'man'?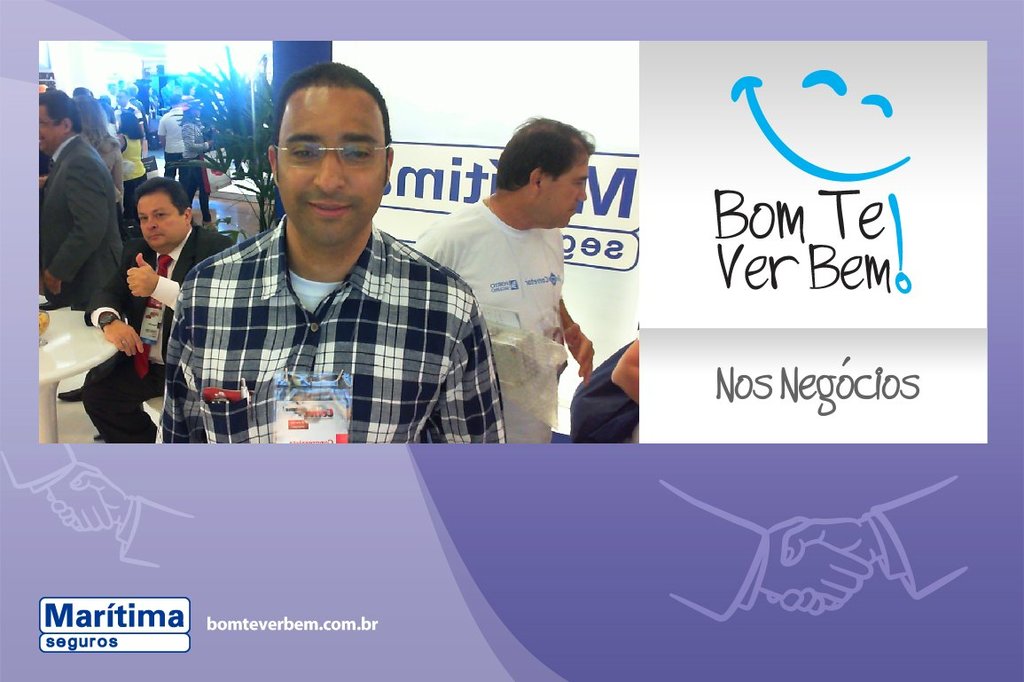
27 90 131 333
